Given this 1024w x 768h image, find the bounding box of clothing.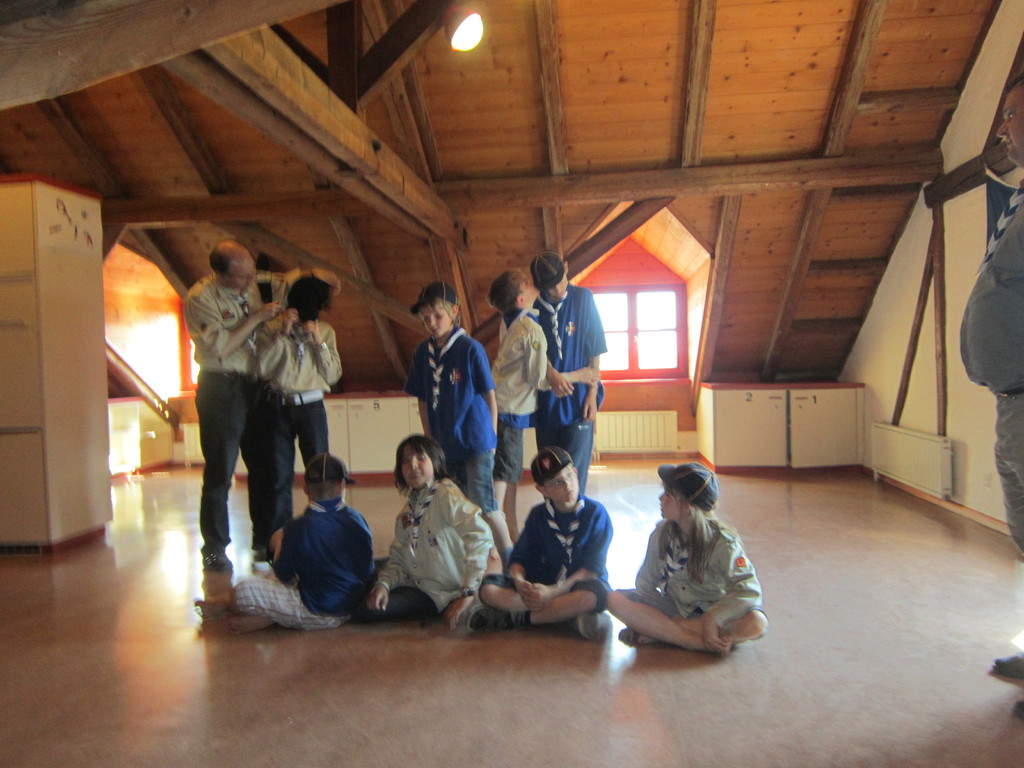
x1=381 y1=477 x2=499 y2=636.
